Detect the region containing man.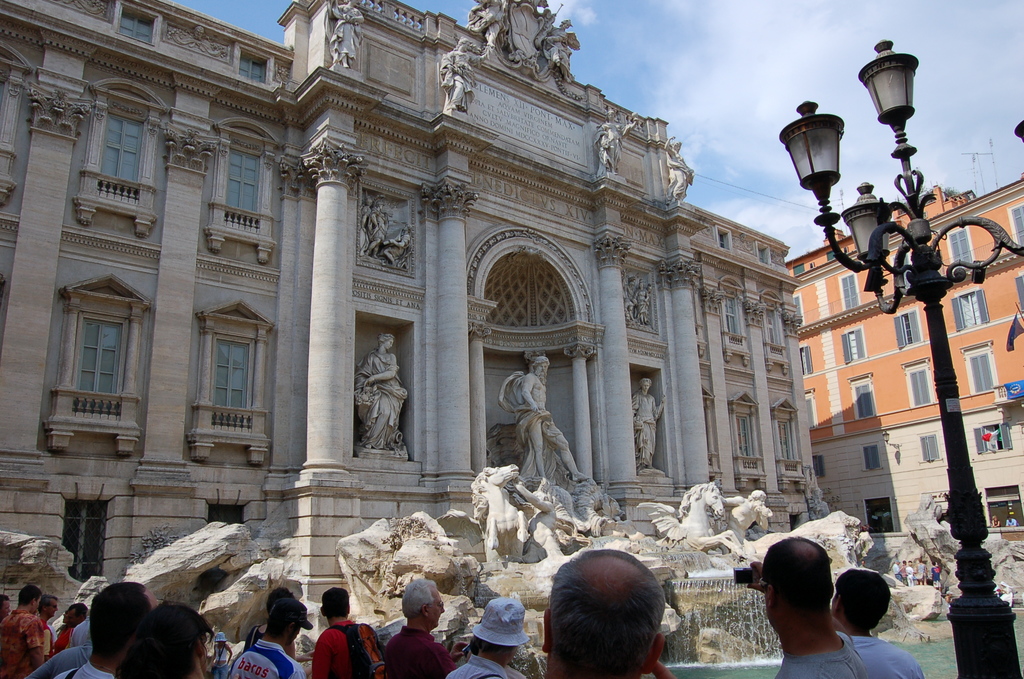
<box>42,584,161,678</box>.
